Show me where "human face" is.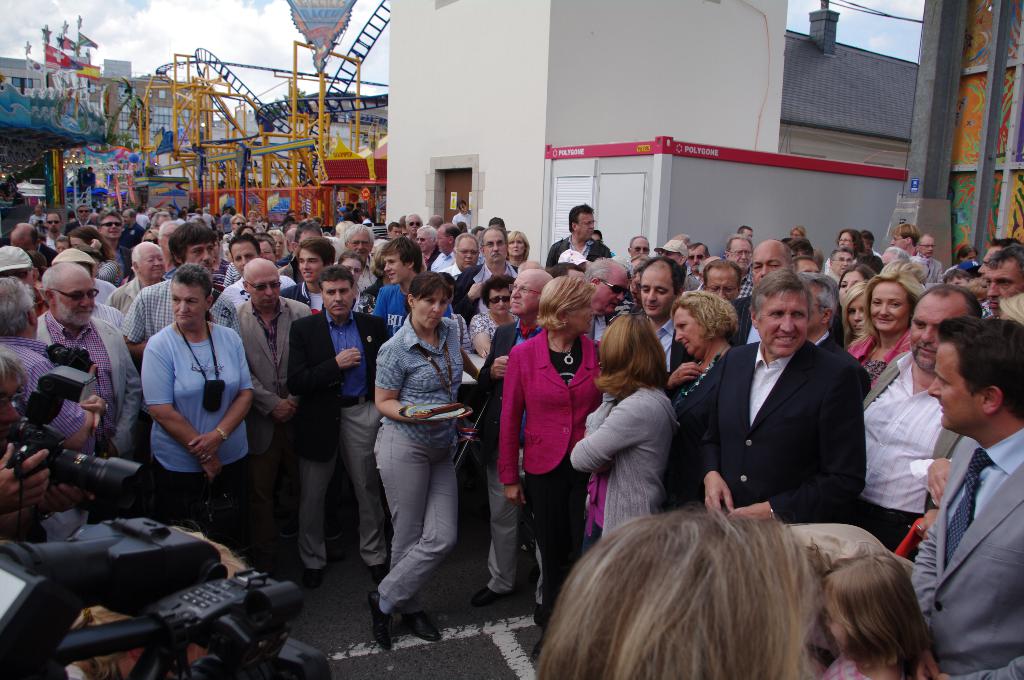
"human face" is at box=[851, 294, 864, 337].
